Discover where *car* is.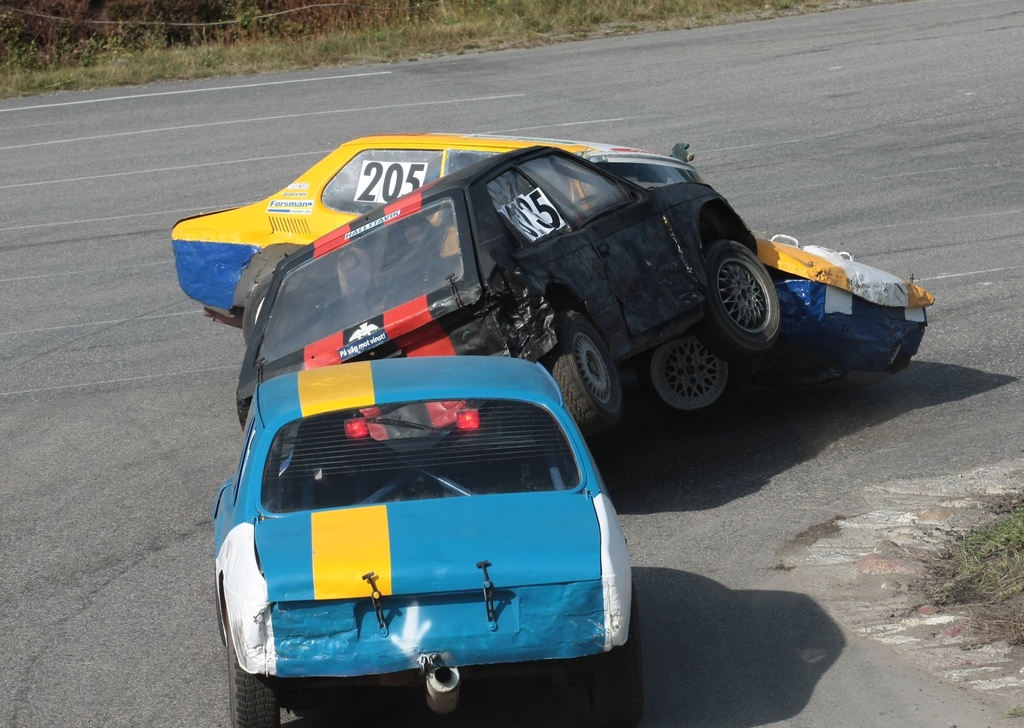
Discovered at 168, 137, 925, 425.
